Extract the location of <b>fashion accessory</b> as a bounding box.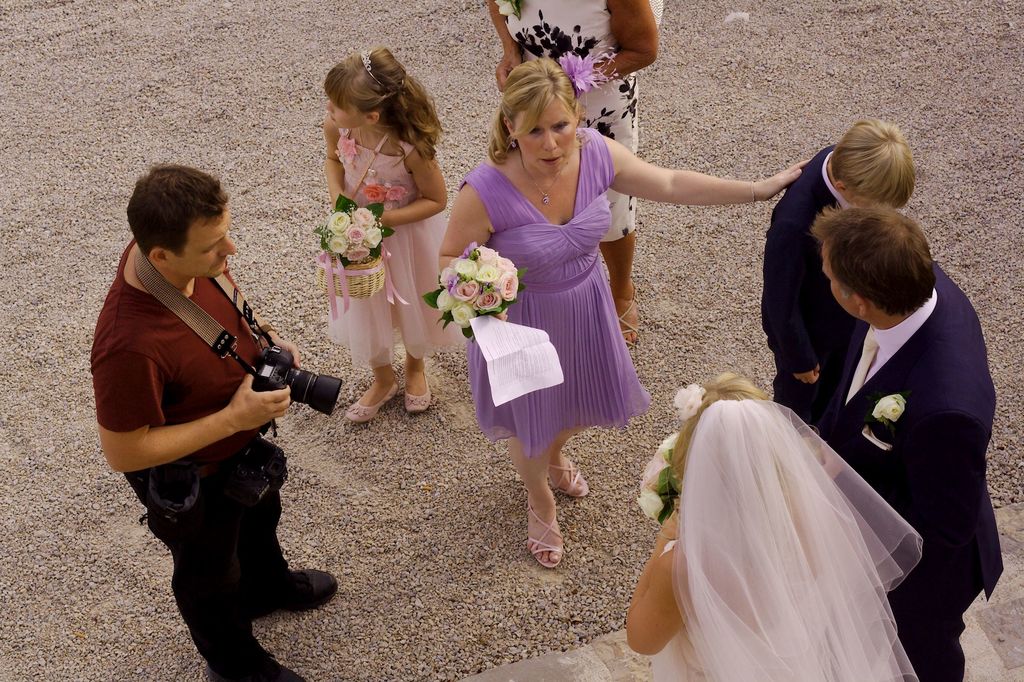
<bbox>669, 400, 927, 681</bbox>.
